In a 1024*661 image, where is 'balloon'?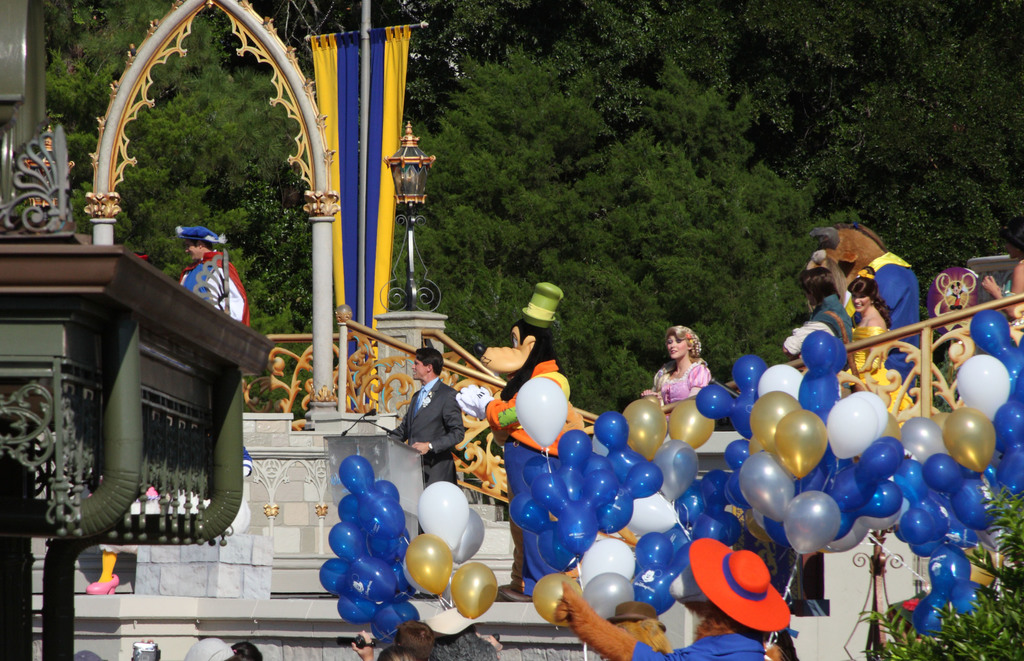
BBox(666, 402, 715, 448).
